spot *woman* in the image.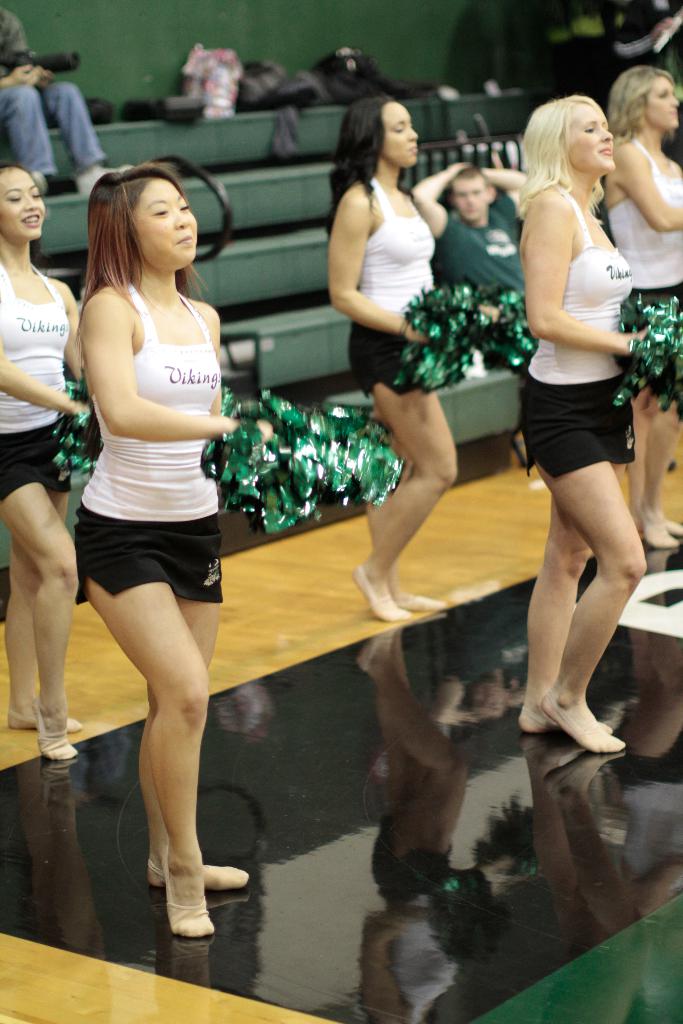
*woman* found at select_region(79, 166, 280, 932).
